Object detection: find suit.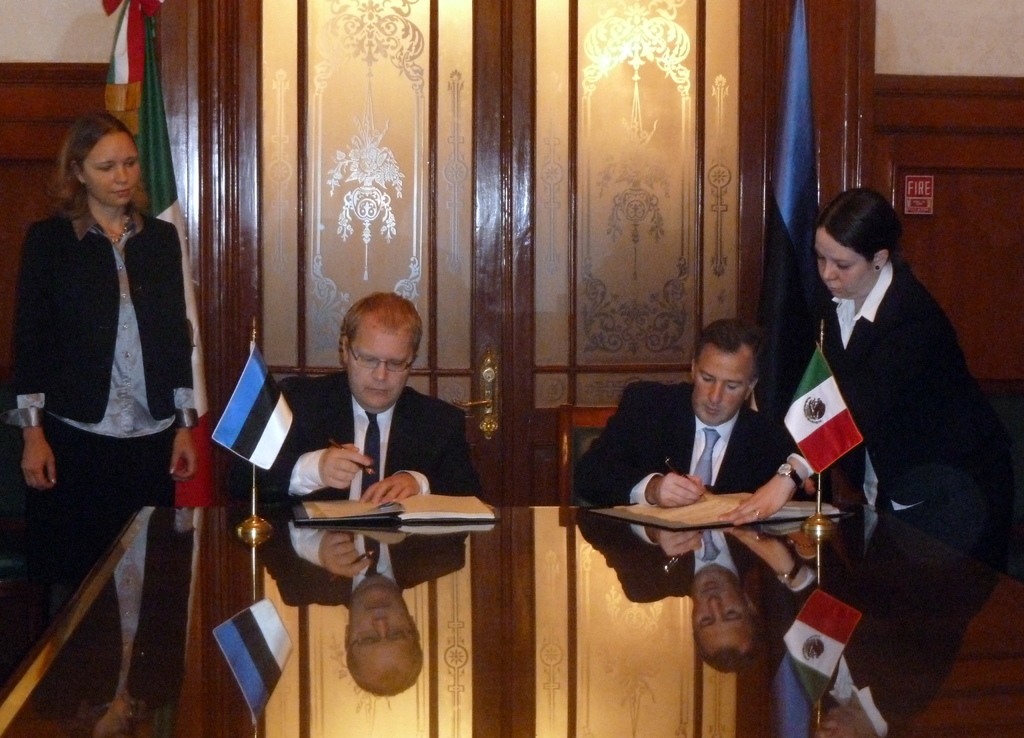
571, 379, 806, 503.
